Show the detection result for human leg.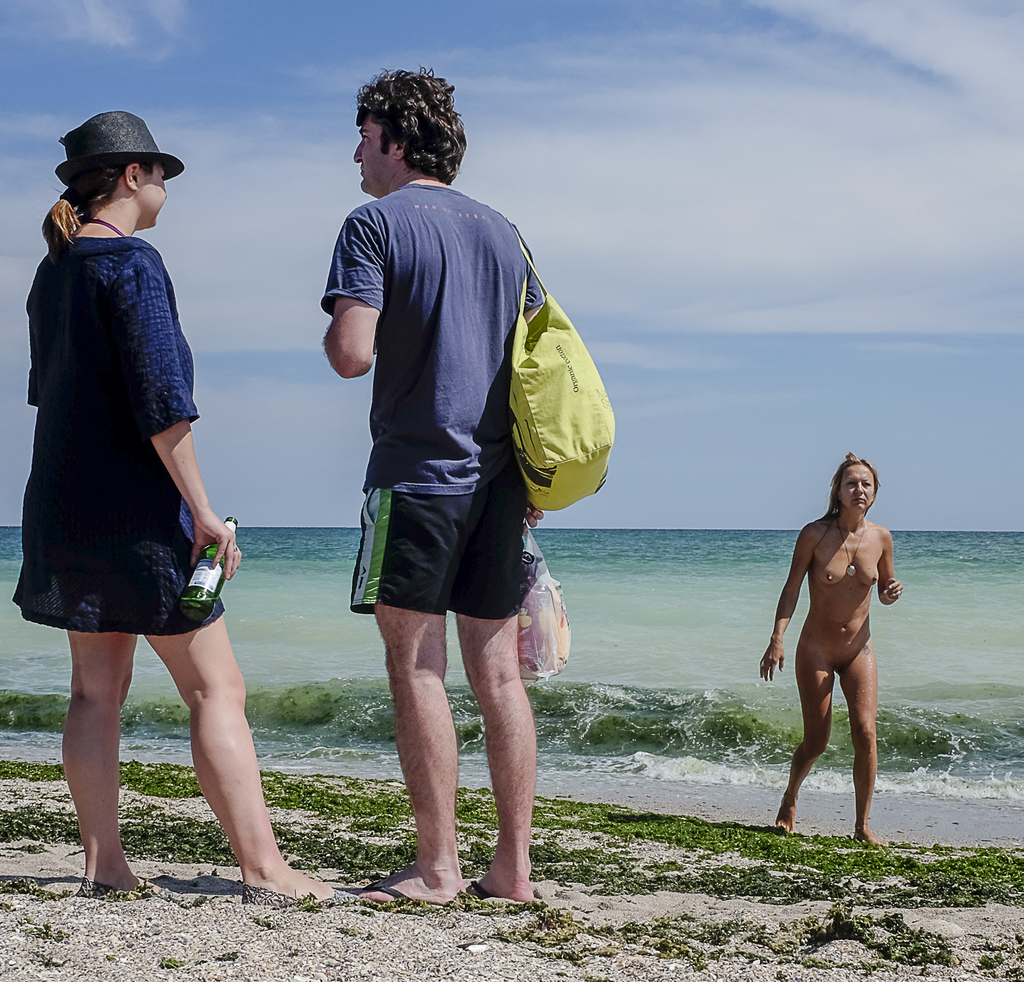
[left=141, top=612, right=334, bottom=914].
